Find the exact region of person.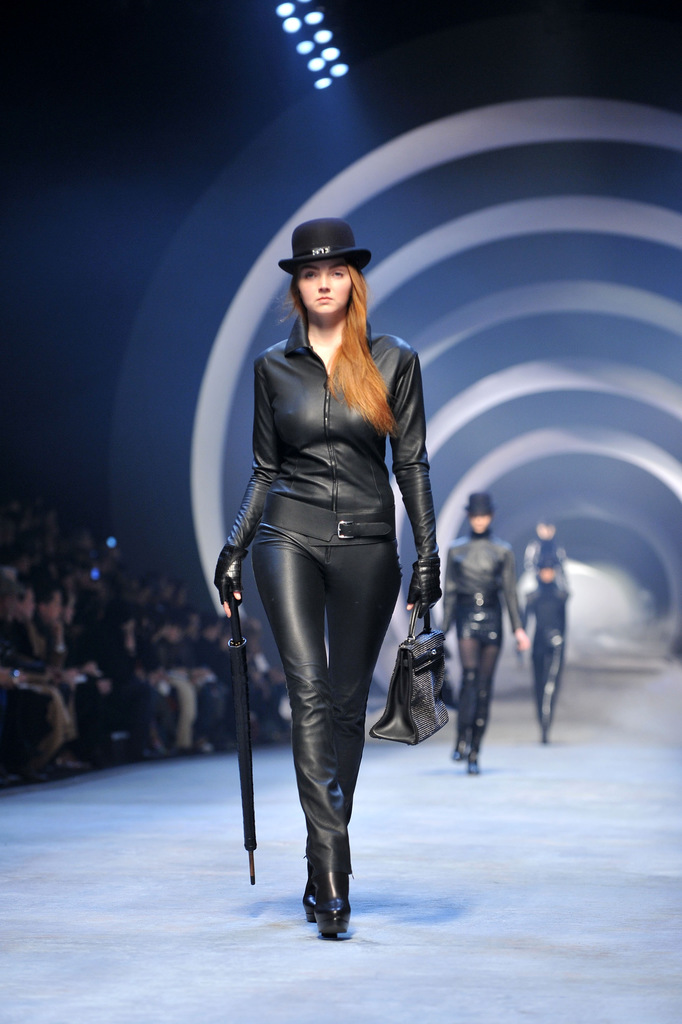
Exact region: (35, 573, 76, 774).
